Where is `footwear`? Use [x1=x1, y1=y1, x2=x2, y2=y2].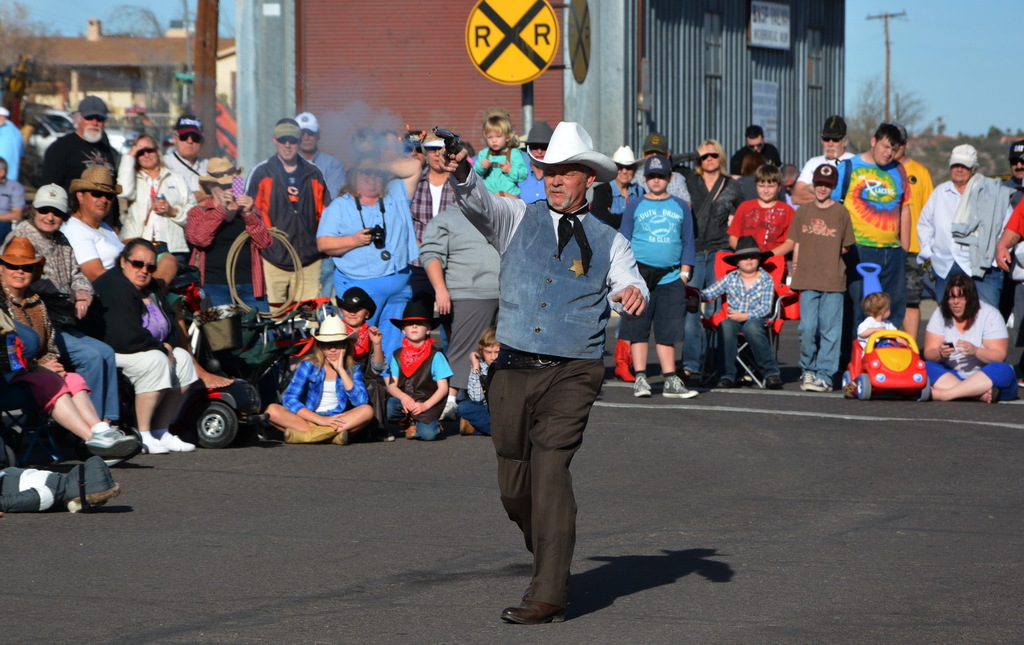
[x1=986, y1=384, x2=1000, y2=404].
